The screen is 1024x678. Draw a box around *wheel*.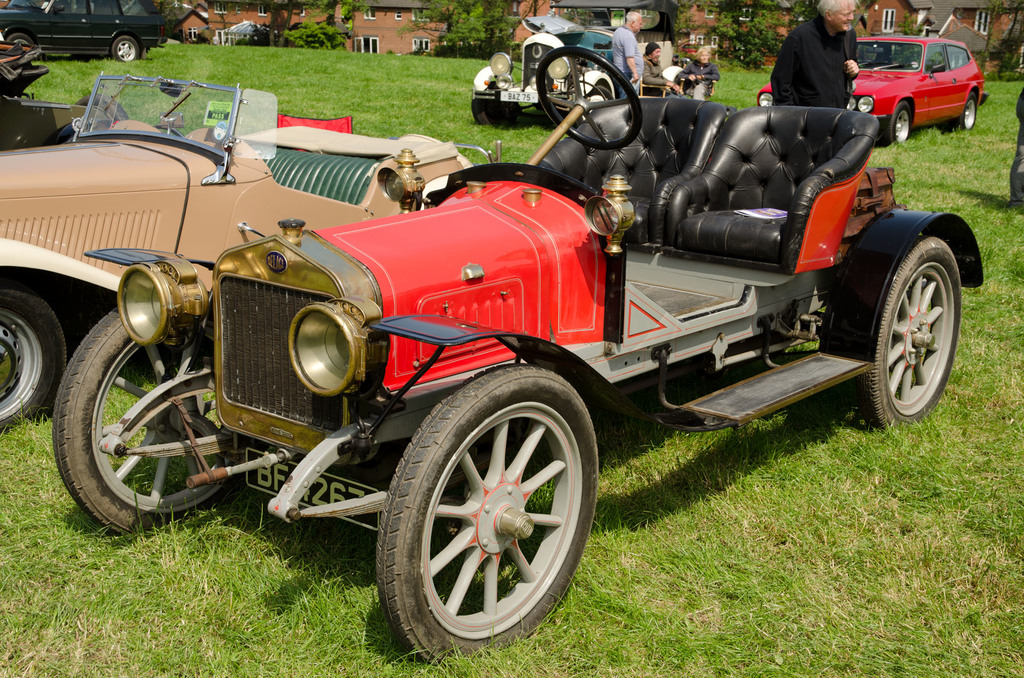
bbox(114, 33, 141, 63).
